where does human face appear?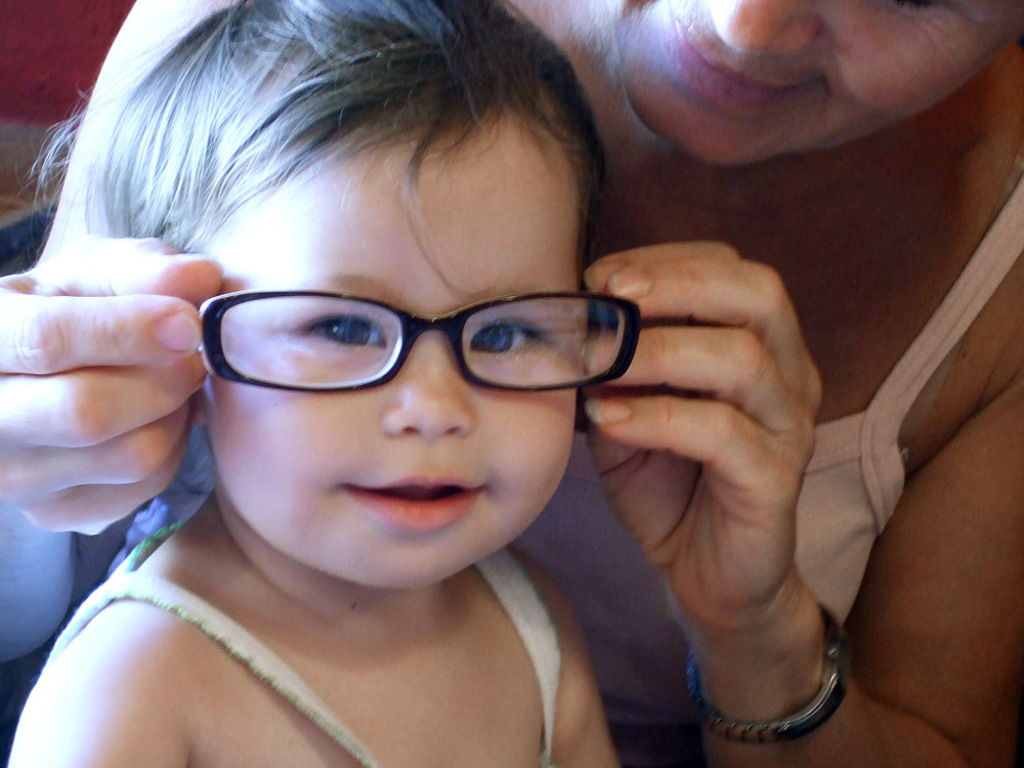
Appears at (201, 103, 596, 596).
